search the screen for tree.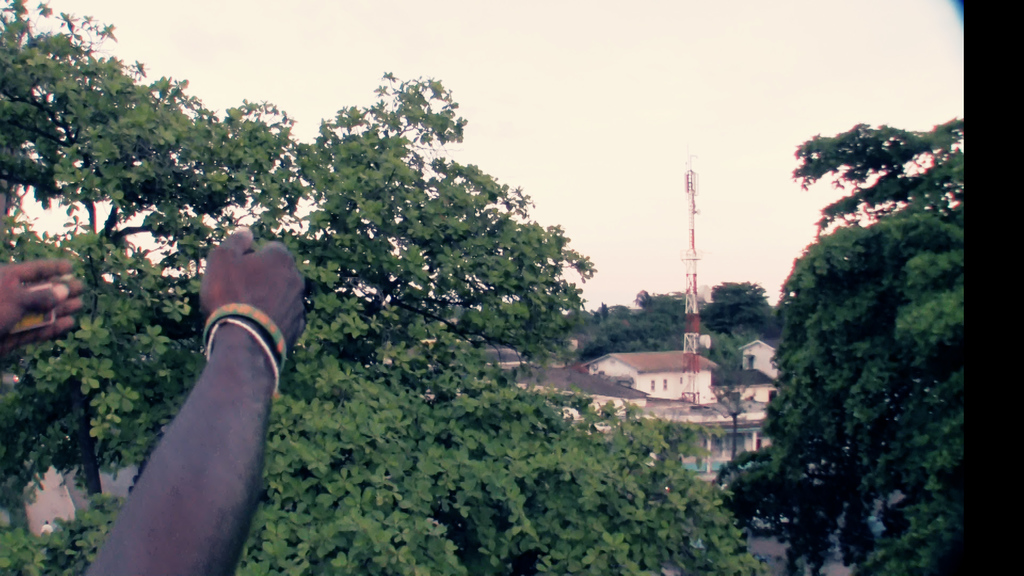
Found at locate(587, 288, 694, 364).
